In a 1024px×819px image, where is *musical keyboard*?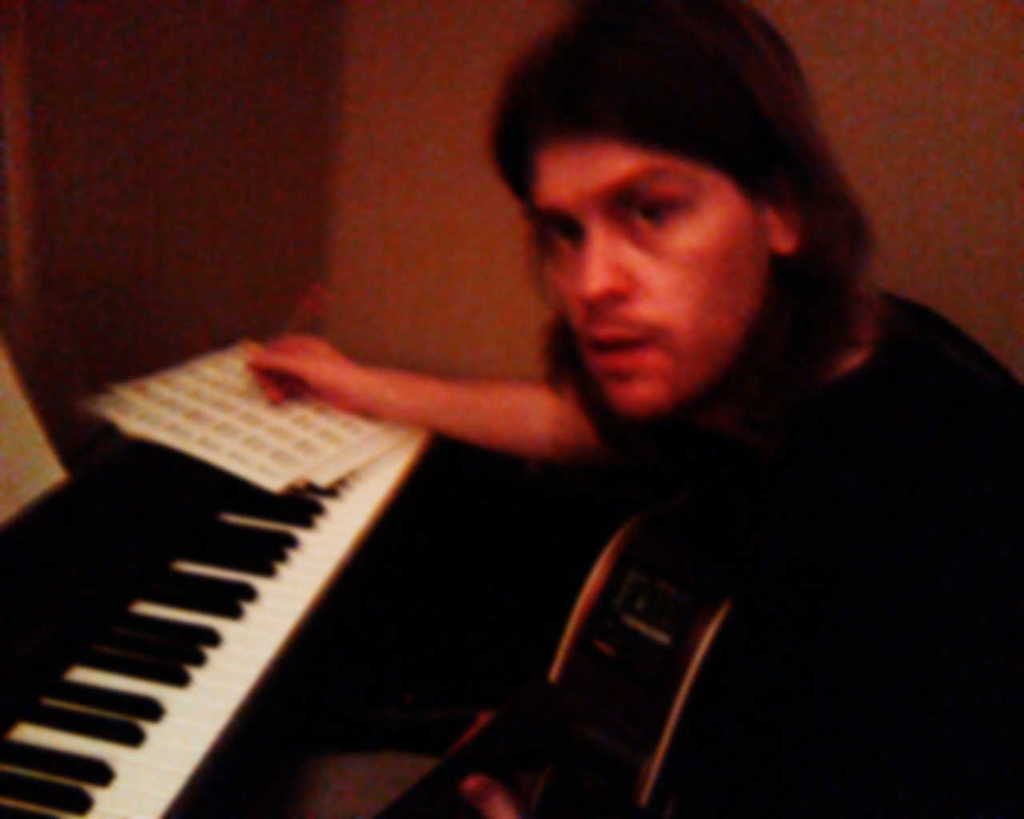
left=0, top=413, right=458, bottom=818.
